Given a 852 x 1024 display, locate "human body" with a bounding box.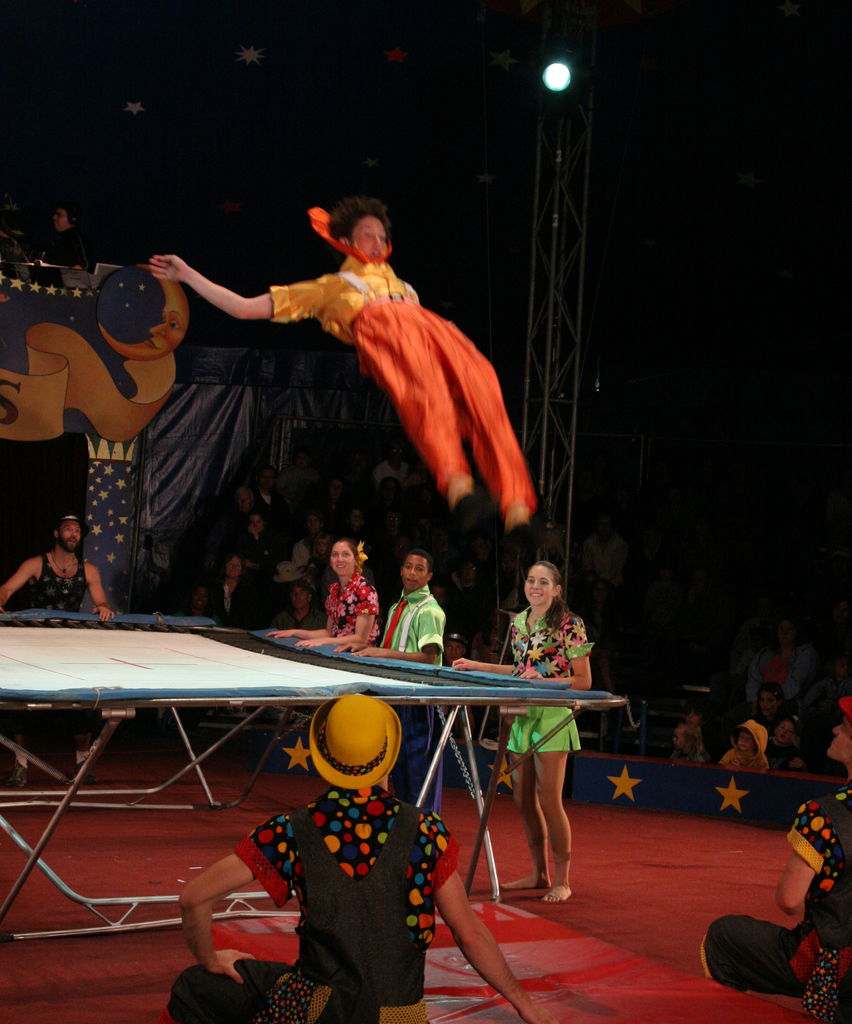
Located: (0,510,107,615).
